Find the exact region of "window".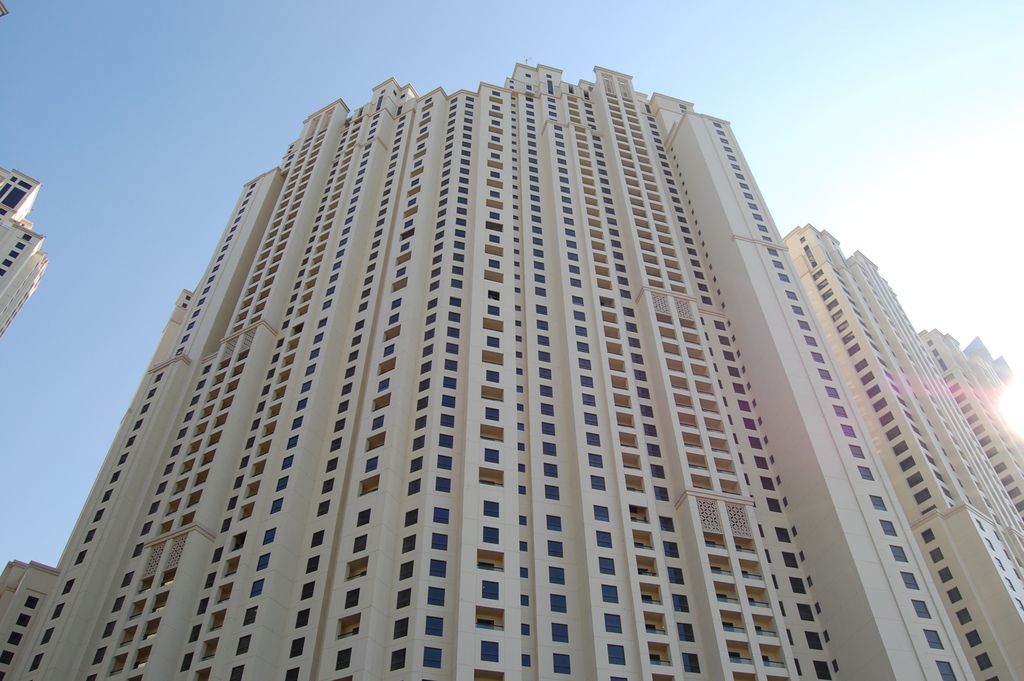
Exact region: <region>457, 186, 468, 195</region>.
